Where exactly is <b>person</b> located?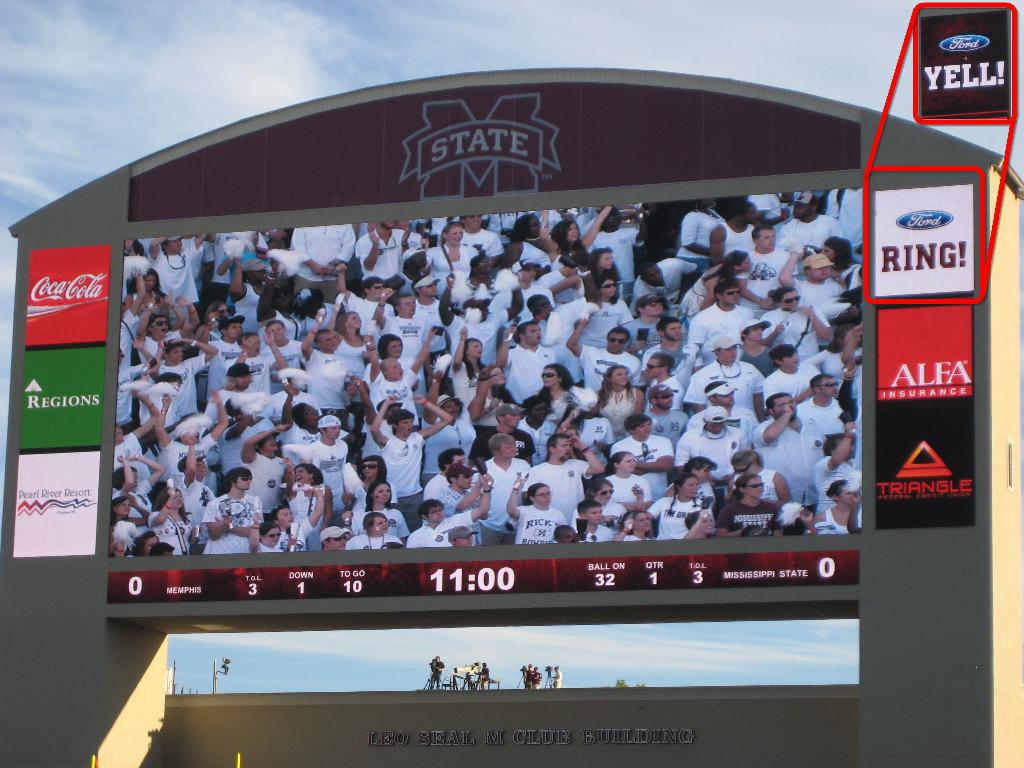
Its bounding box is {"left": 552, "top": 664, "right": 561, "bottom": 691}.
